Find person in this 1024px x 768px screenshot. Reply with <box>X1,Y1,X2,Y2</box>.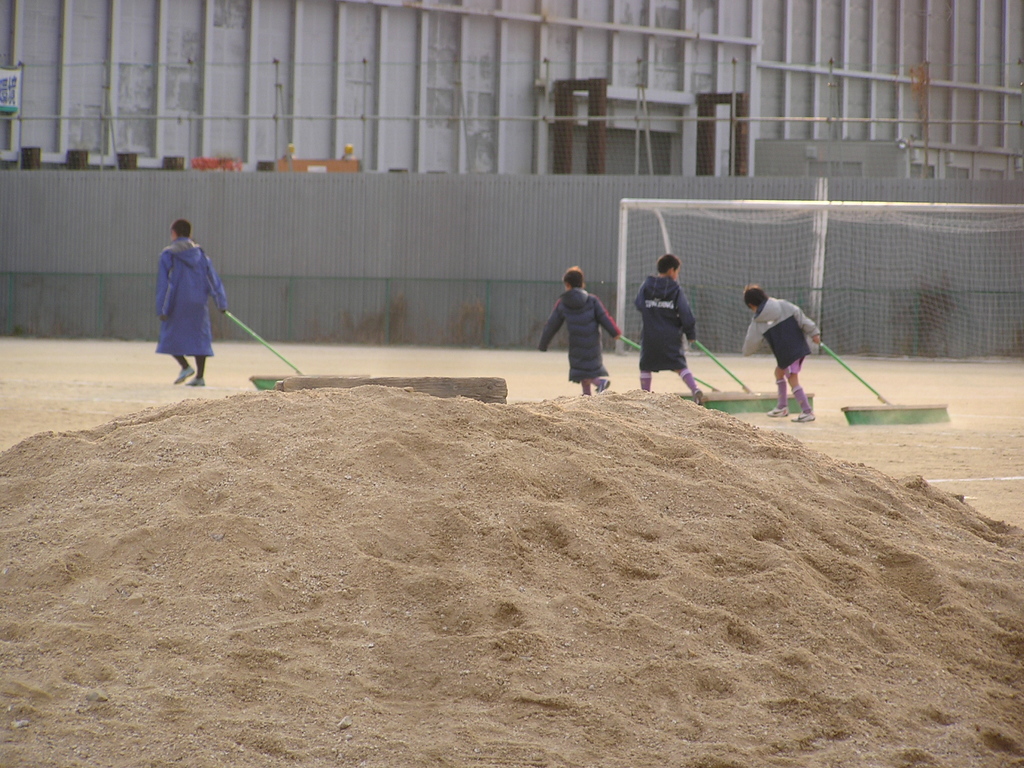
<box>155,216,227,387</box>.
